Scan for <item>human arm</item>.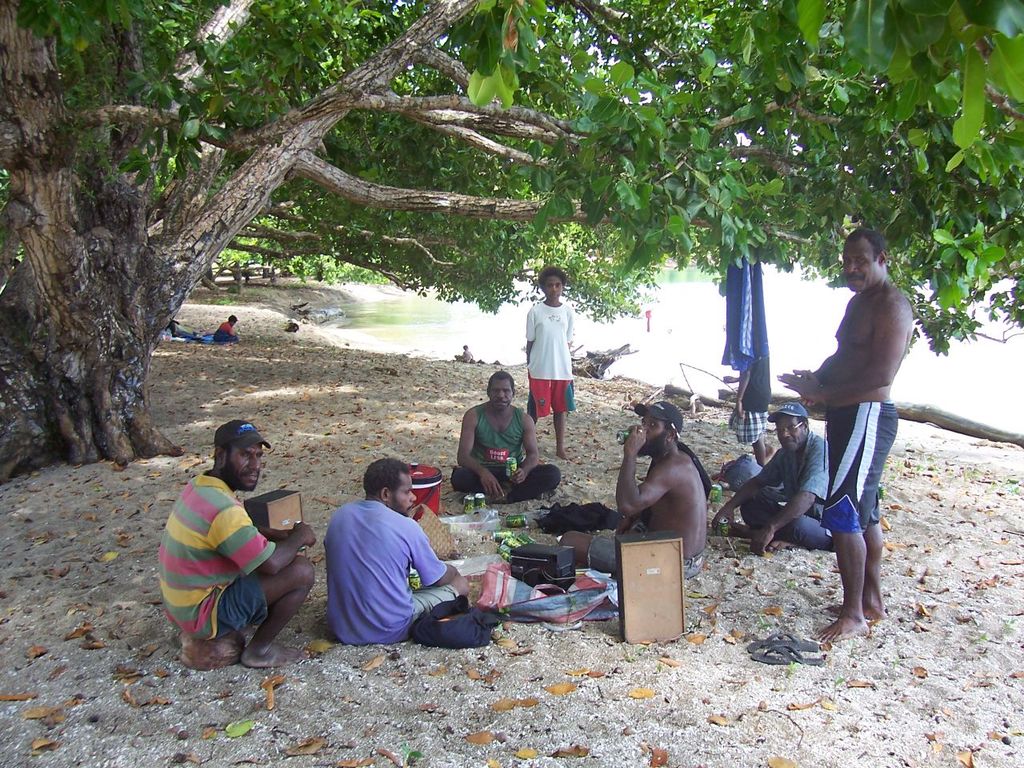
Scan result: BBox(254, 522, 299, 543).
